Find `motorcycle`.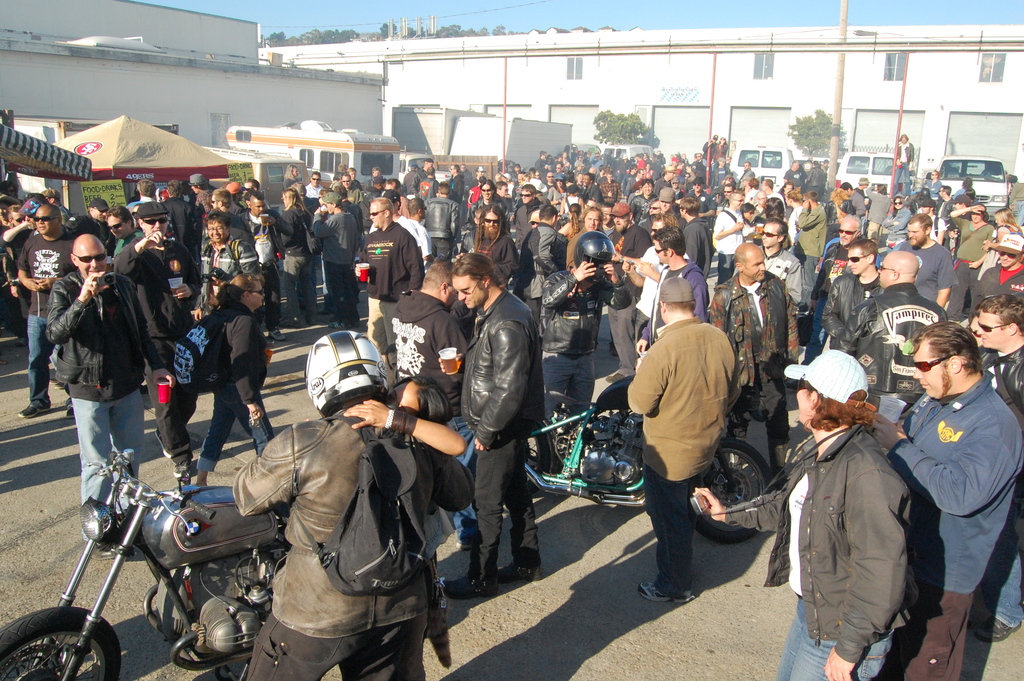
(x1=526, y1=372, x2=782, y2=550).
